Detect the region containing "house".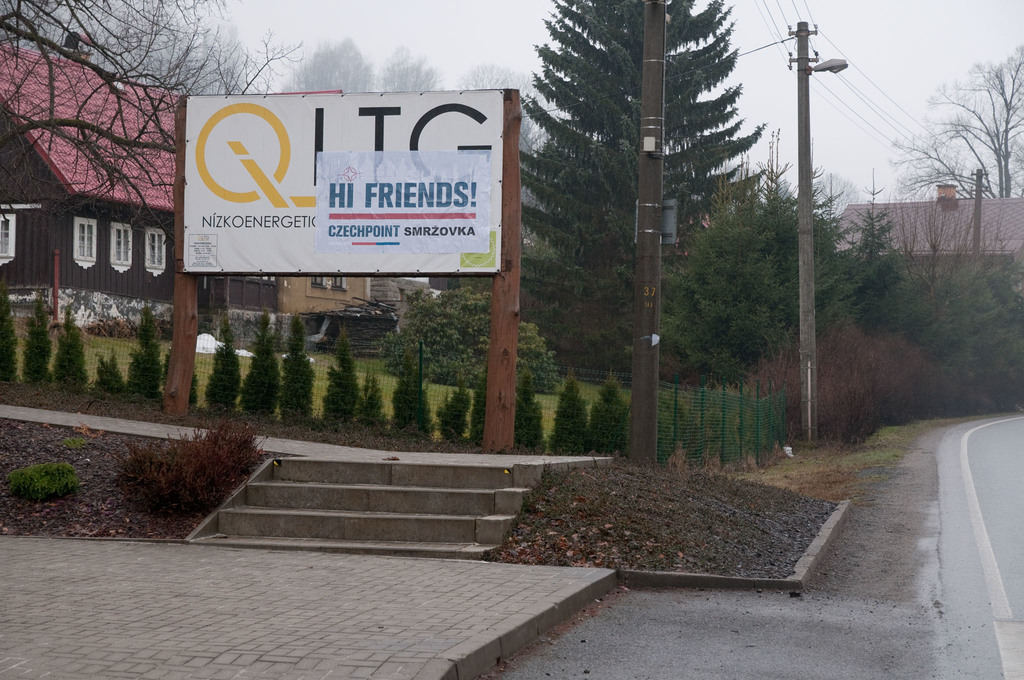
<region>0, 41, 399, 344</region>.
